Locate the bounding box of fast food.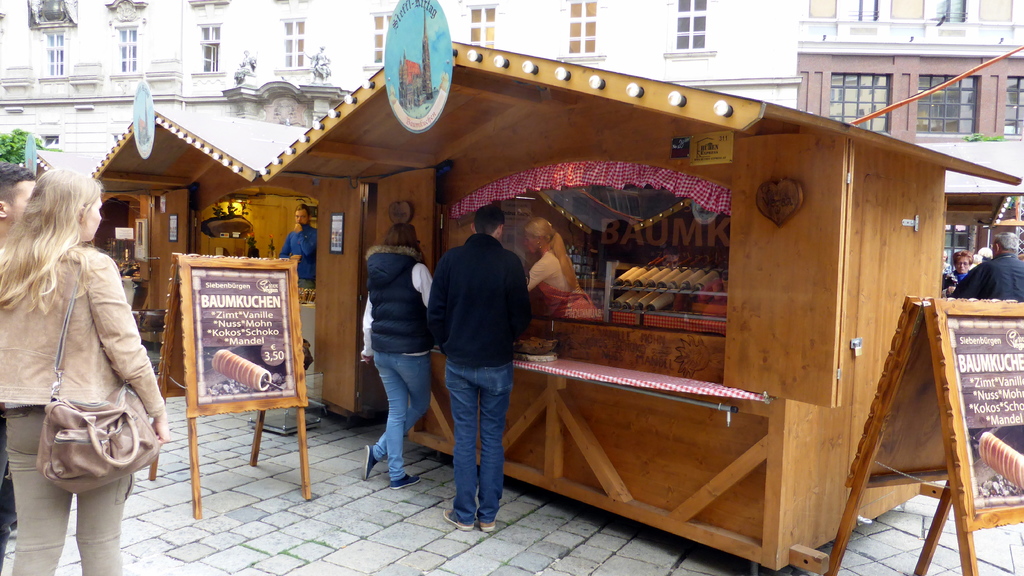
Bounding box: locate(212, 347, 273, 394).
